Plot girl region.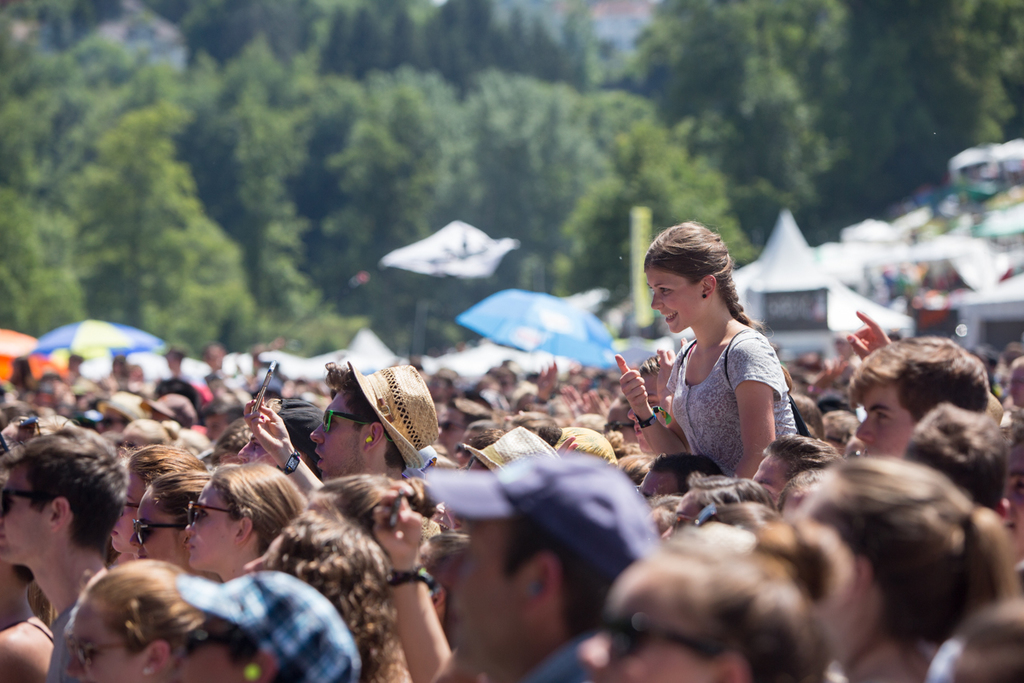
Plotted at 620:219:799:481.
